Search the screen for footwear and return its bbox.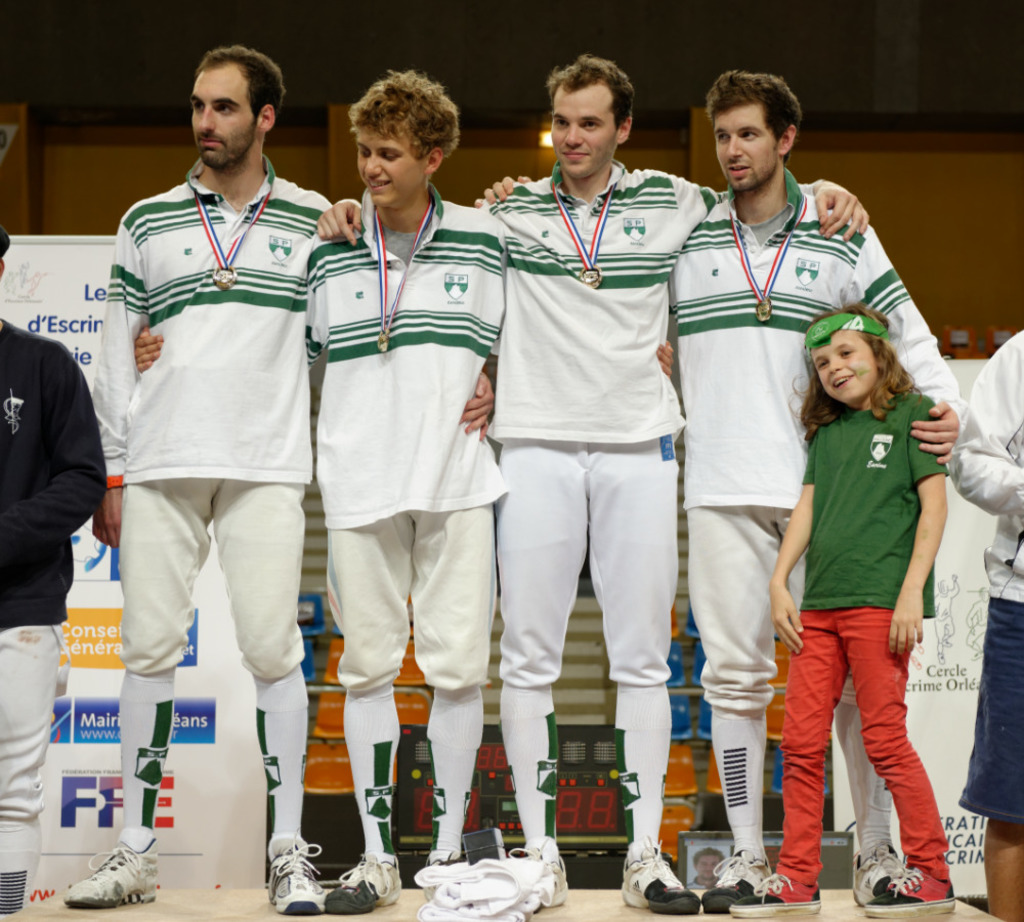
Found: l=728, t=861, r=834, b=920.
